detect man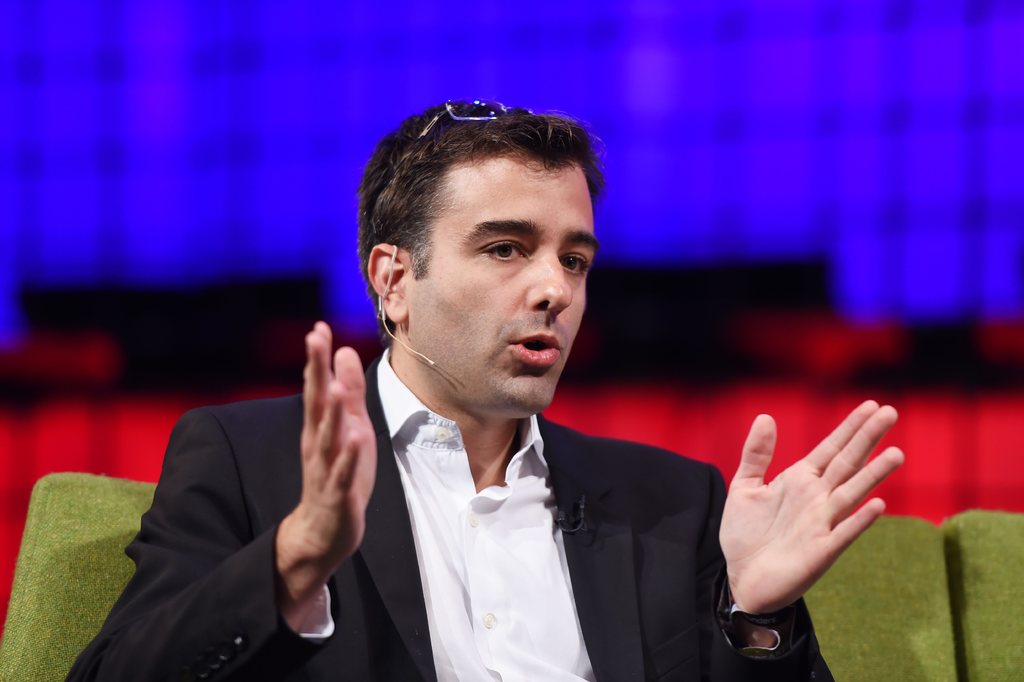
<box>251,142,737,671</box>
